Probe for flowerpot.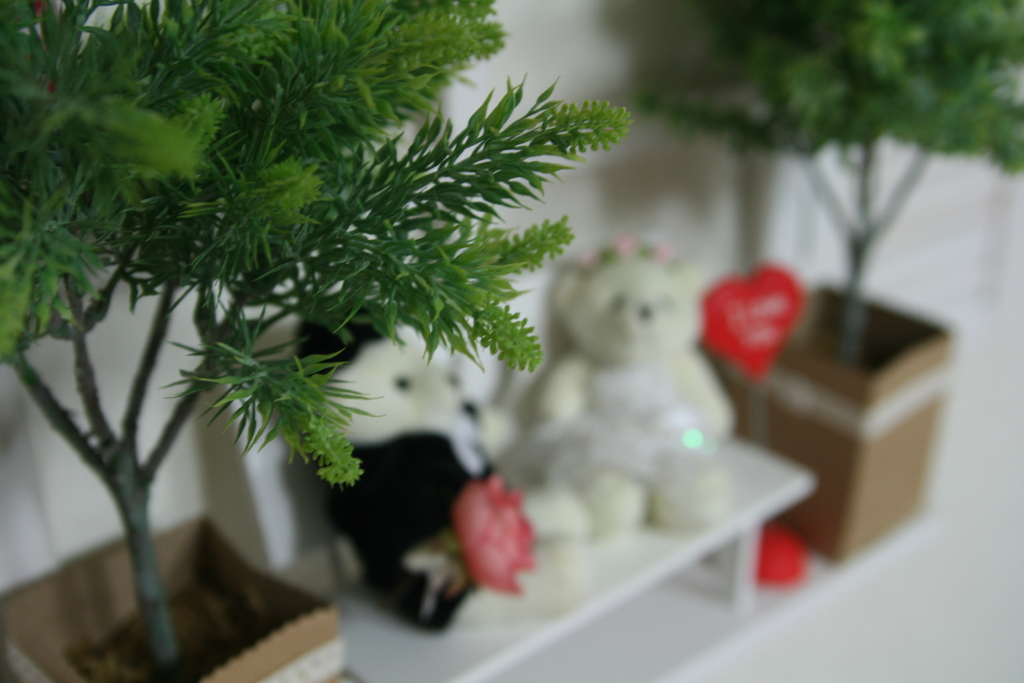
Probe result: crop(0, 513, 346, 682).
